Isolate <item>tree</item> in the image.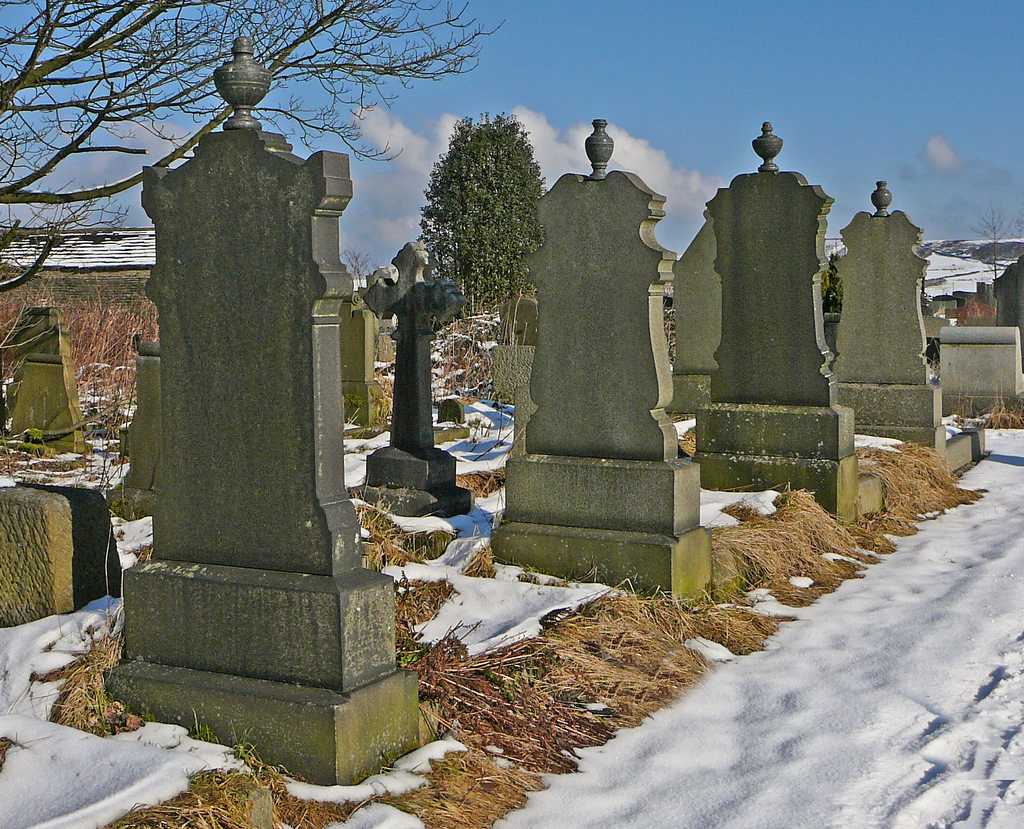
Isolated region: locate(411, 101, 555, 332).
